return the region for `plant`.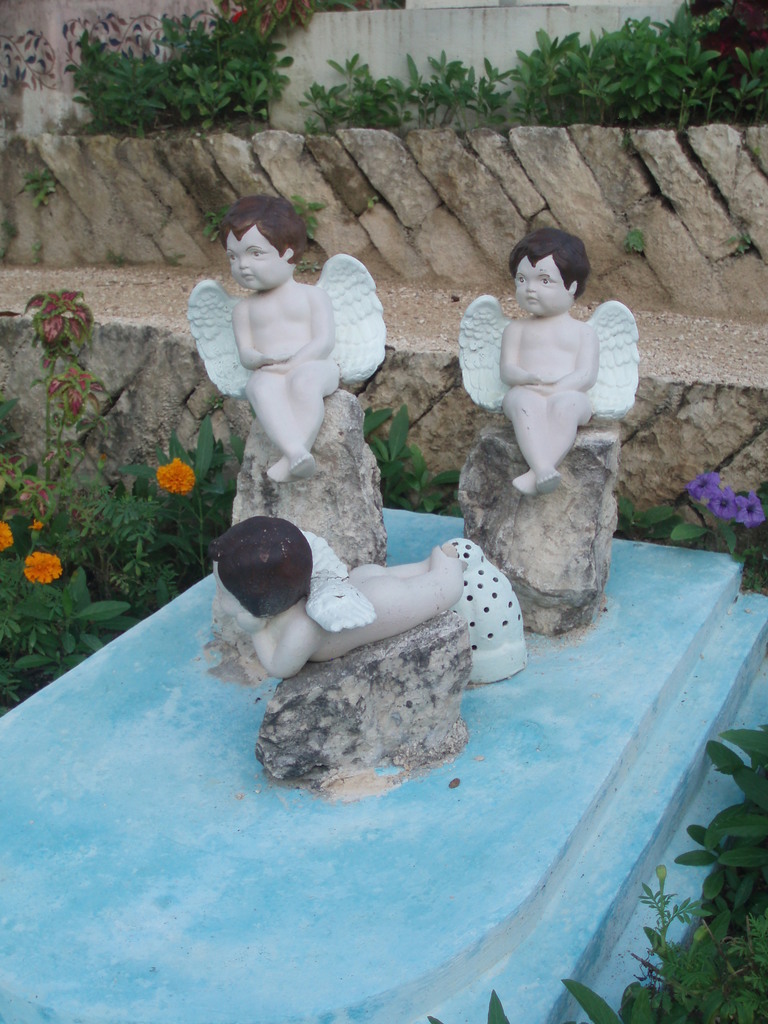
box=[420, 722, 767, 1023].
